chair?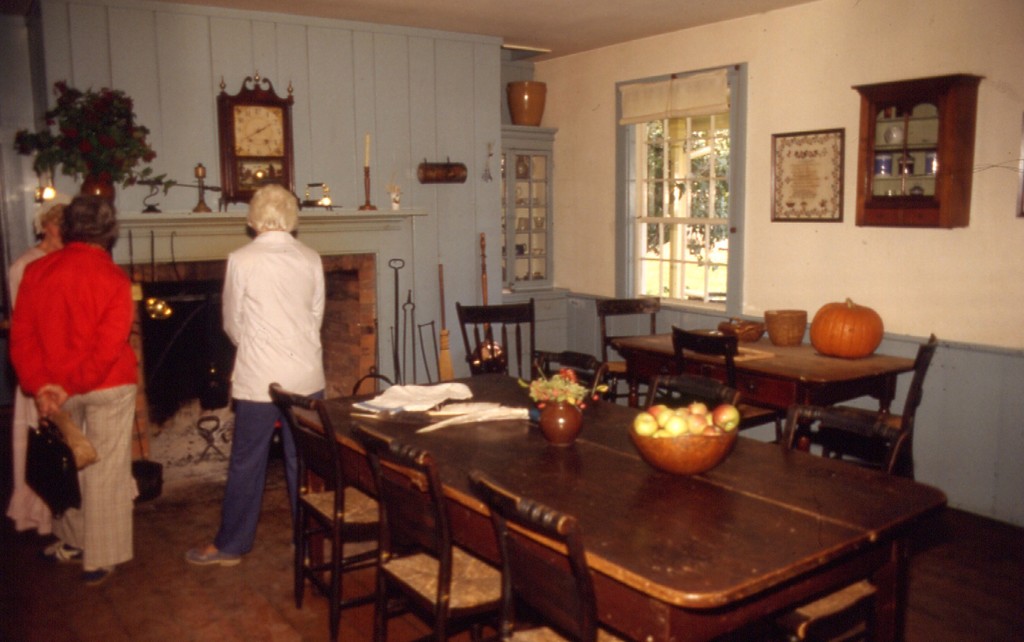
select_region(454, 297, 539, 384)
